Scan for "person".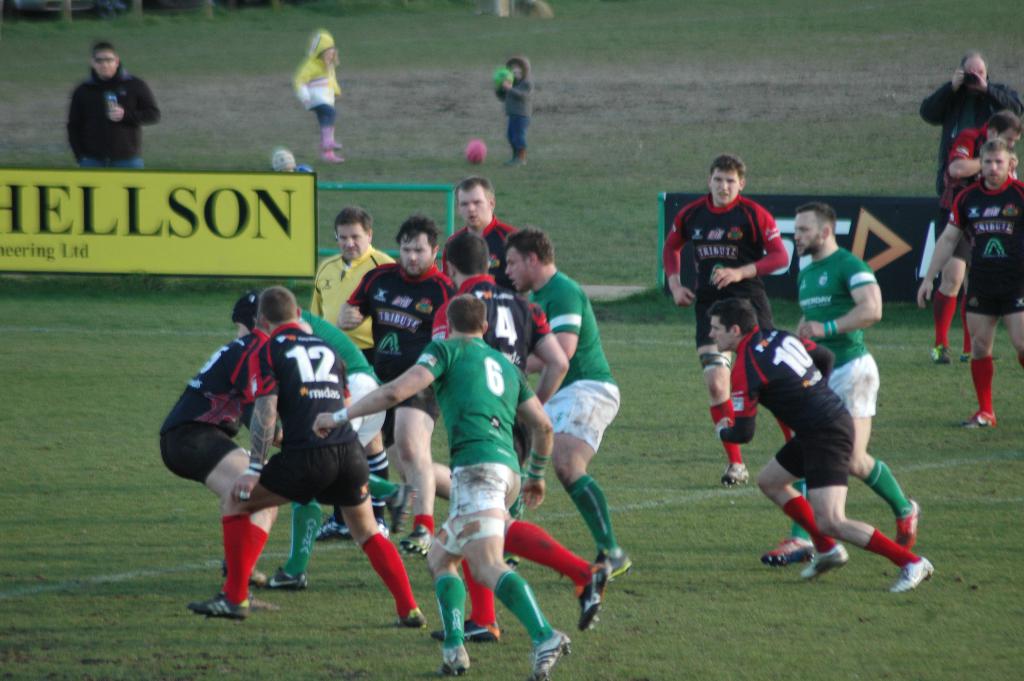
Scan result: <bbox>62, 39, 152, 166</bbox>.
